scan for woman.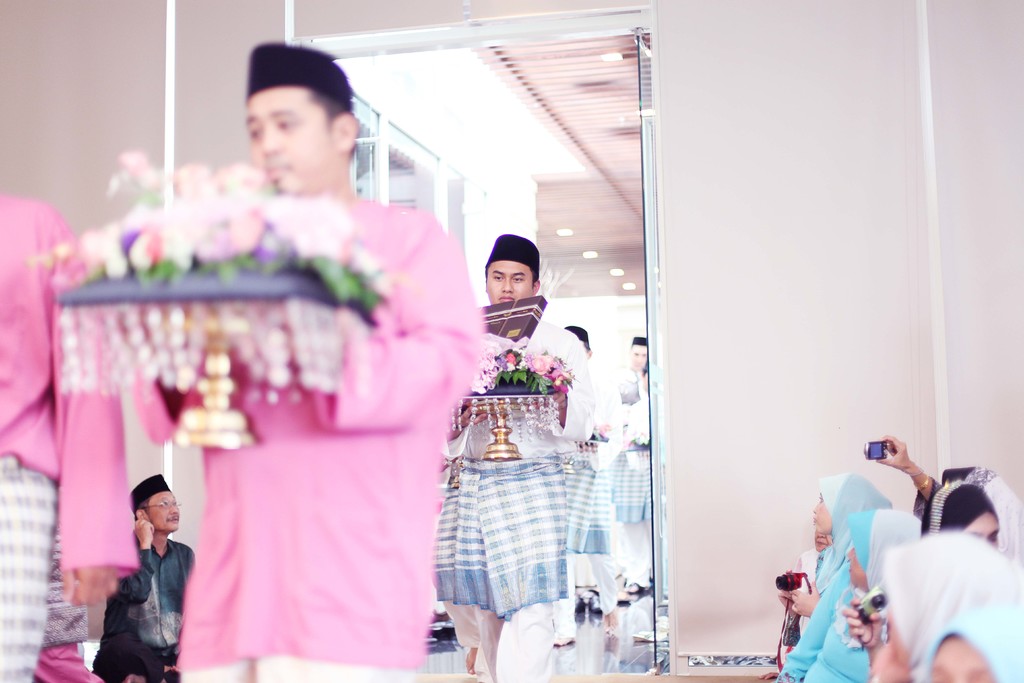
Scan result: locate(874, 432, 1023, 584).
